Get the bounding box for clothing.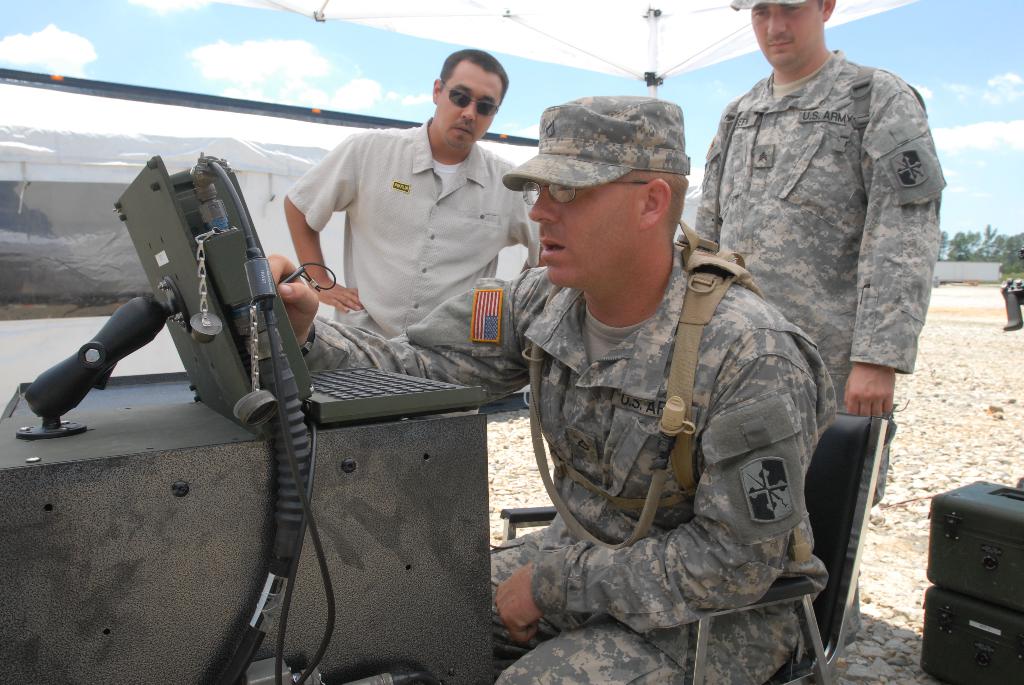
308:239:821:684.
